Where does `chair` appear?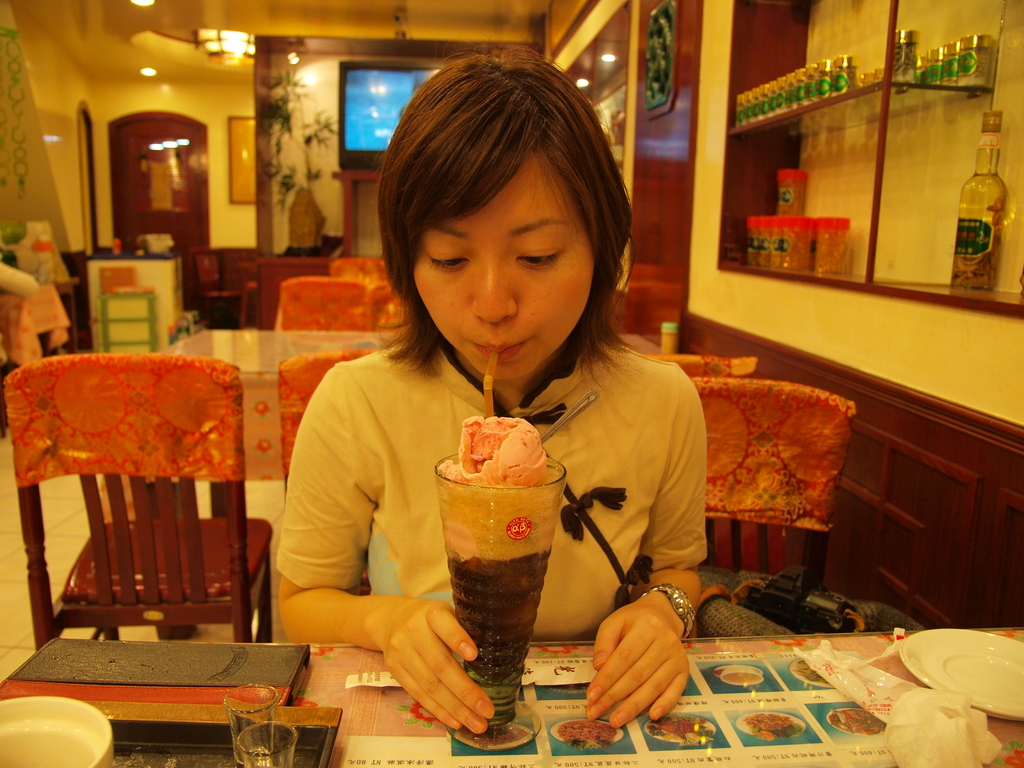
Appears at detection(13, 350, 279, 738).
